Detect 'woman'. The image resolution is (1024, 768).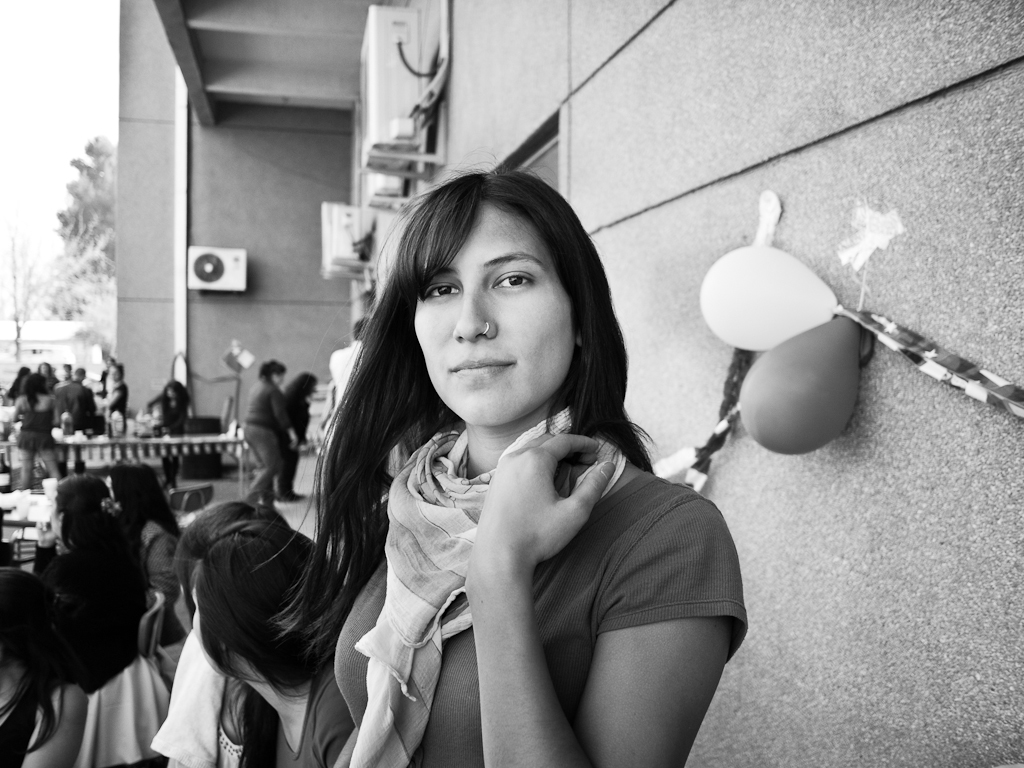
144,383,191,490.
